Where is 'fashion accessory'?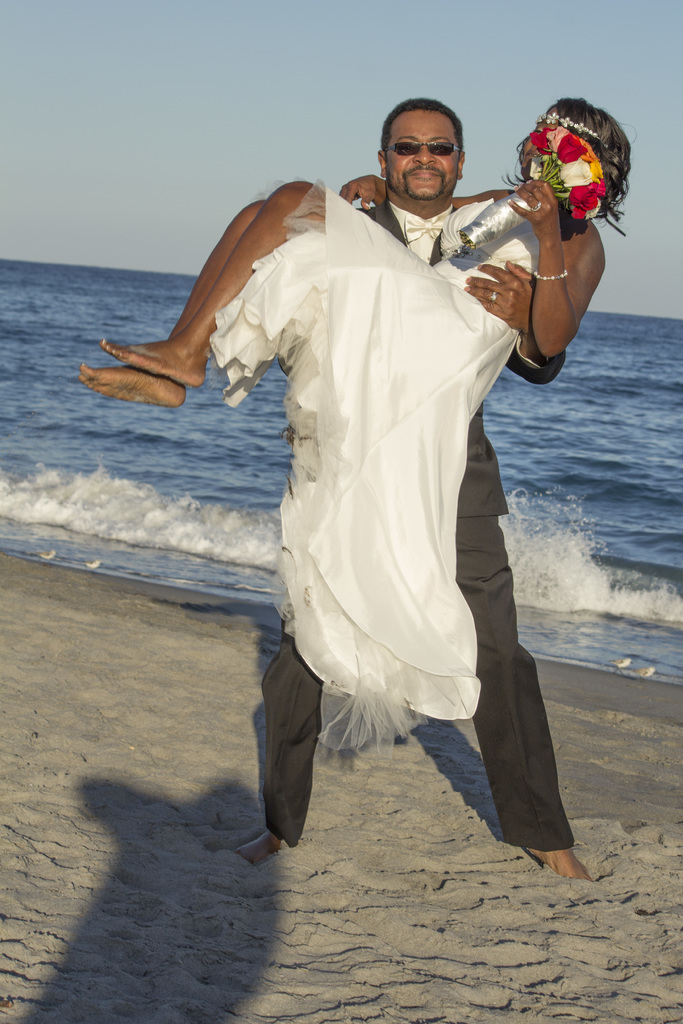
406:215:448:243.
